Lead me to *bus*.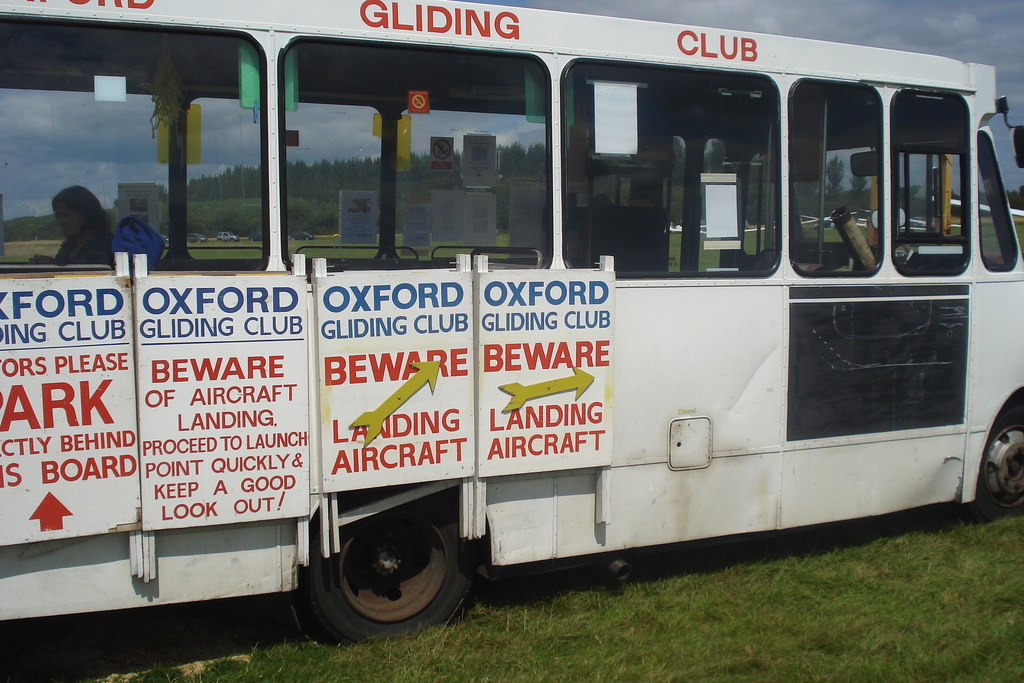
Lead to box(0, 0, 1023, 646).
